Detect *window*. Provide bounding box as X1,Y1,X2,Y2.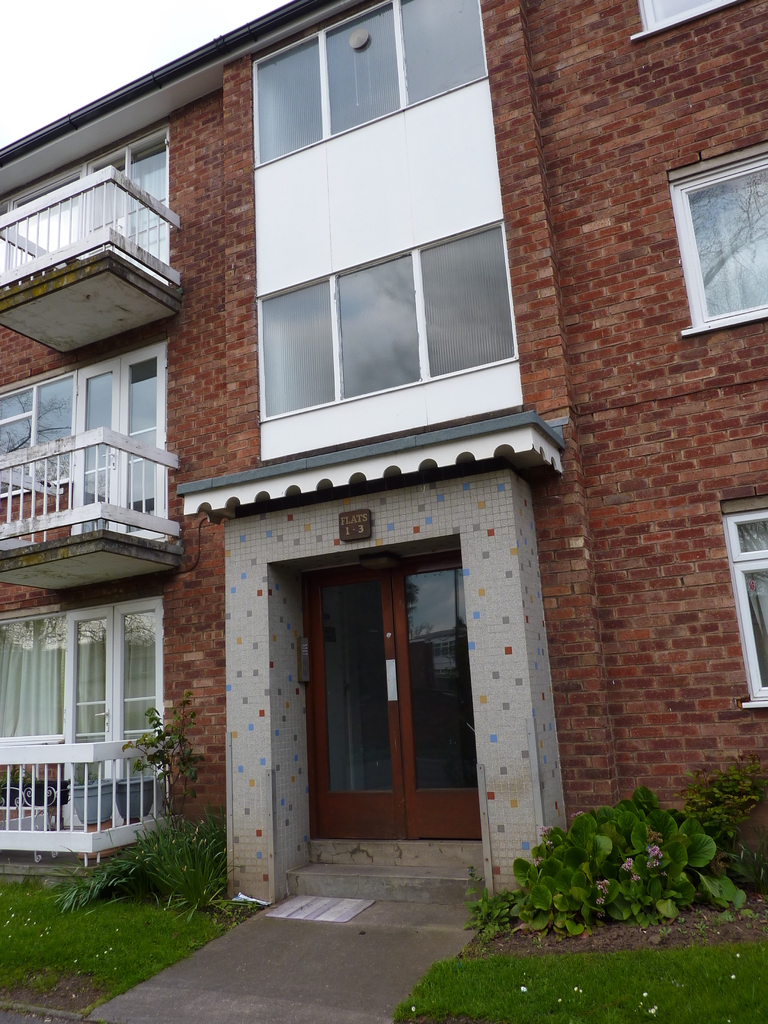
0,603,164,792.
